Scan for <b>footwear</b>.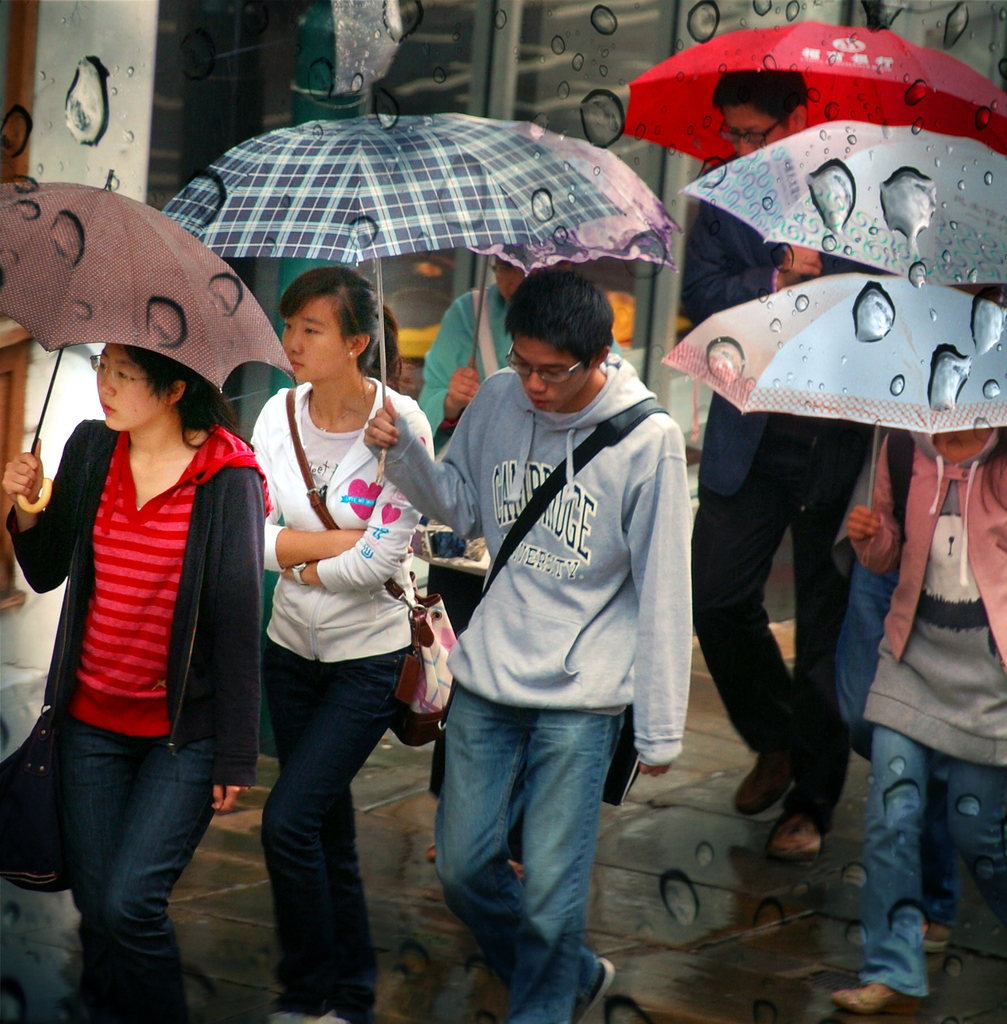
Scan result: [left=739, top=758, right=791, bottom=815].
